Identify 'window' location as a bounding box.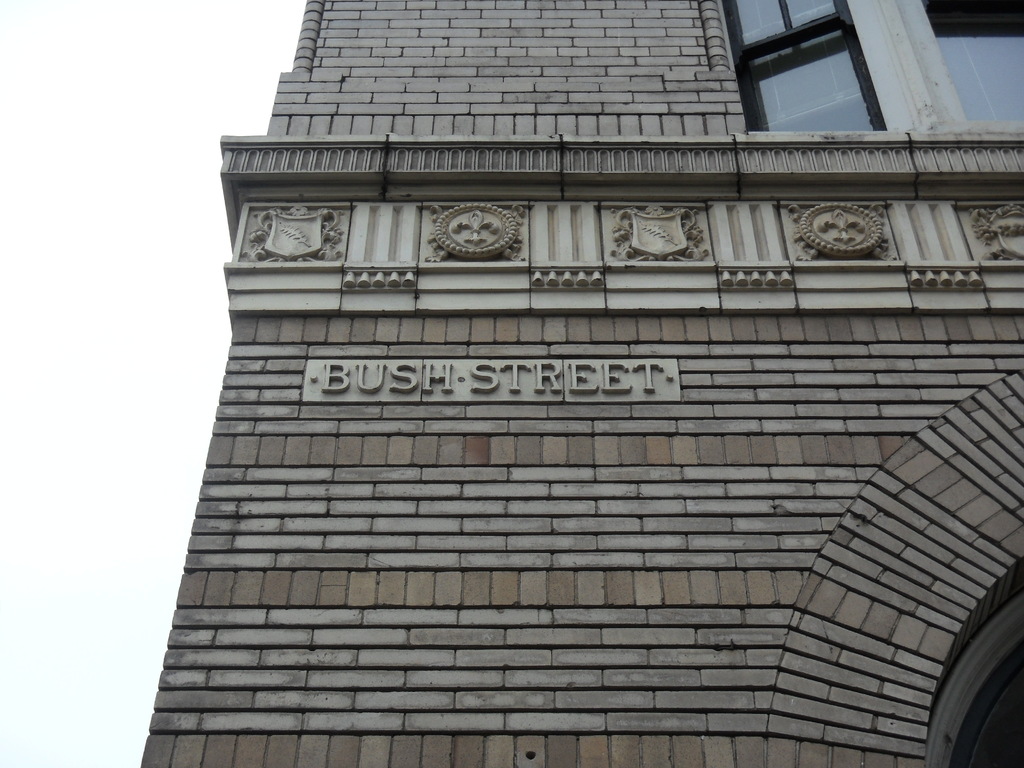
bbox(925, 0, 1023, 121).
